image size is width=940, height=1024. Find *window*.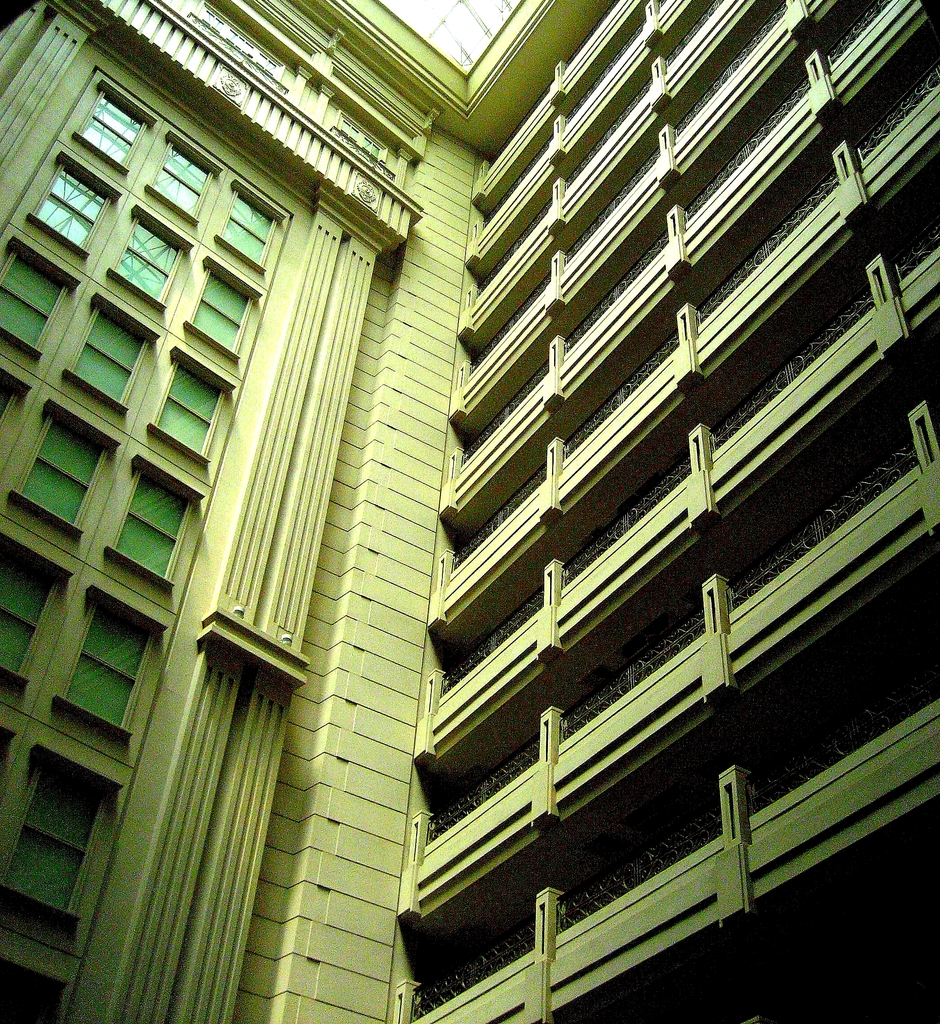
{"x1": 193, "y1": 264, "x2": 256, "y2": 358}.
